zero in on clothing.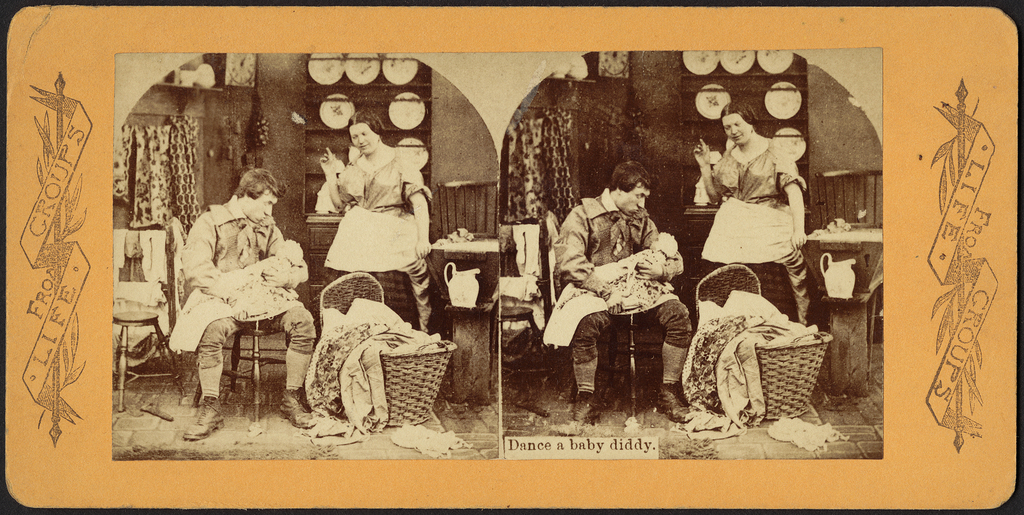
Zeroed in: (180,198,314,402).
